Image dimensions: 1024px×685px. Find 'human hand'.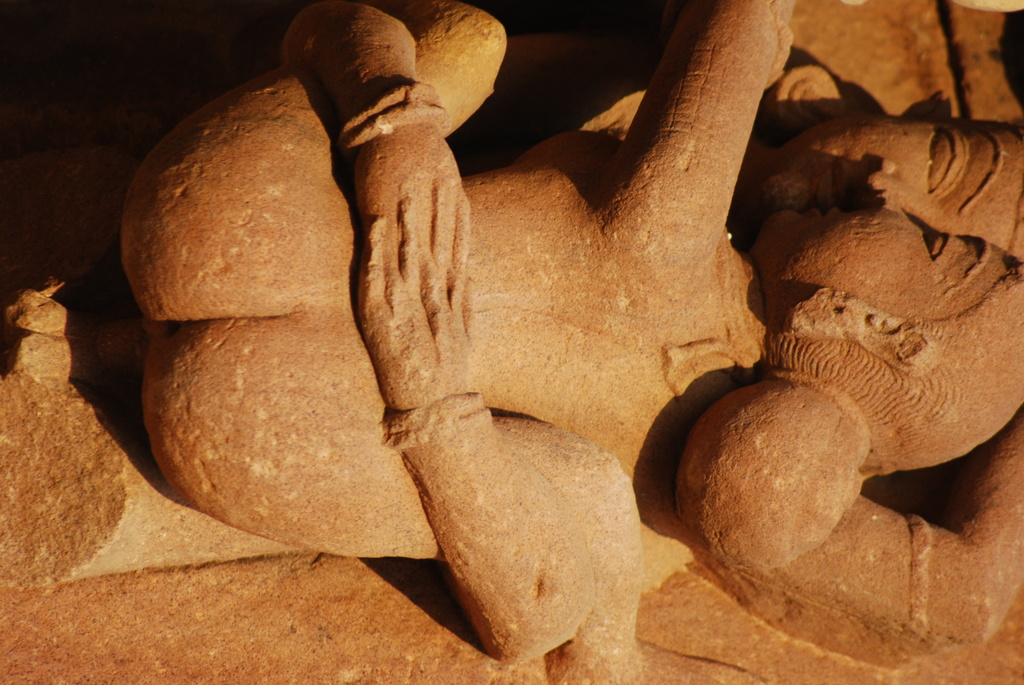
box=[352, 123, 468, 275].
